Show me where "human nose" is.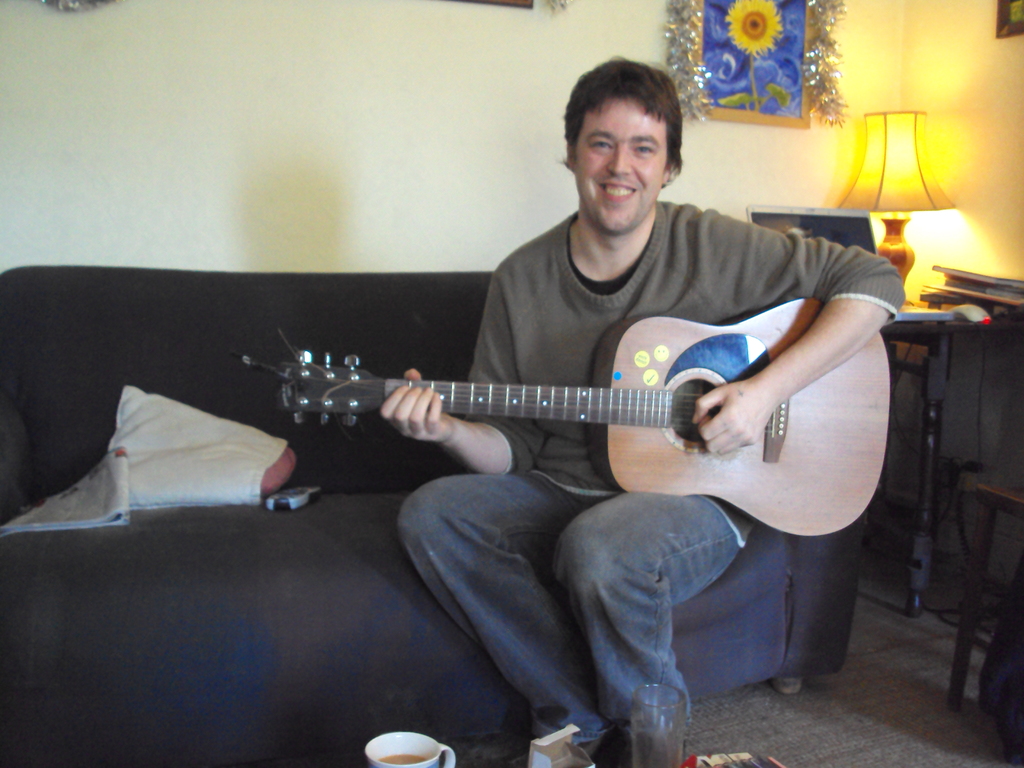
"human nose" is at (x1=604, y1=140, x2=632, y2=177).
